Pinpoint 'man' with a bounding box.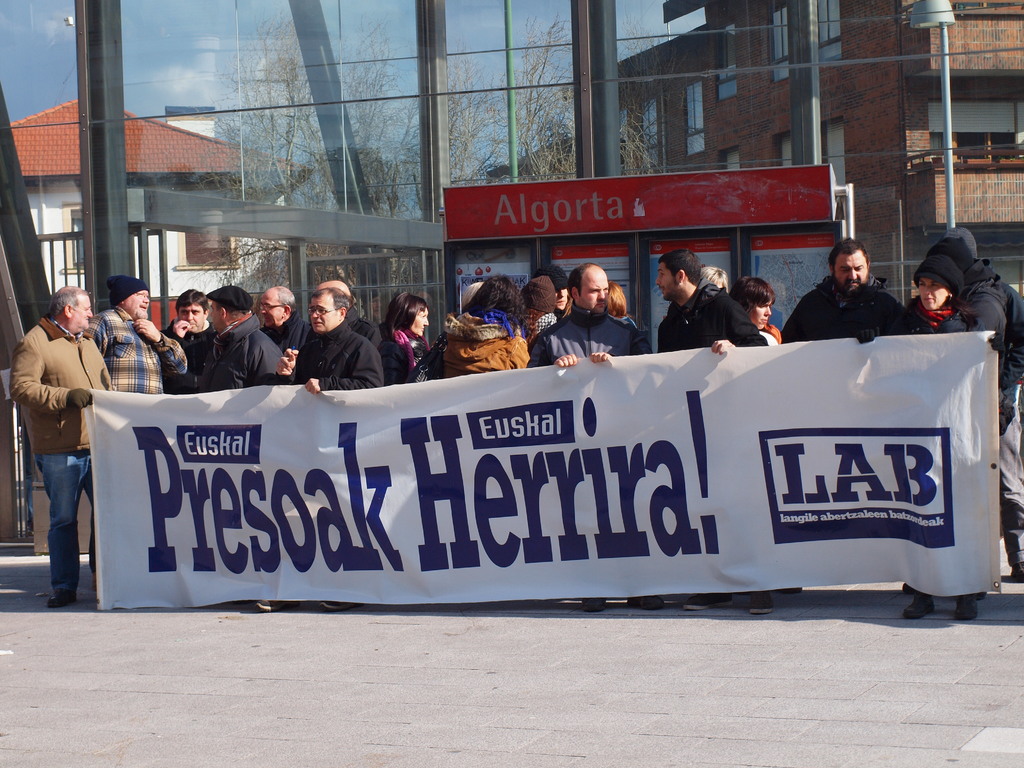
<region>282, 283, 381, 394</region>.
